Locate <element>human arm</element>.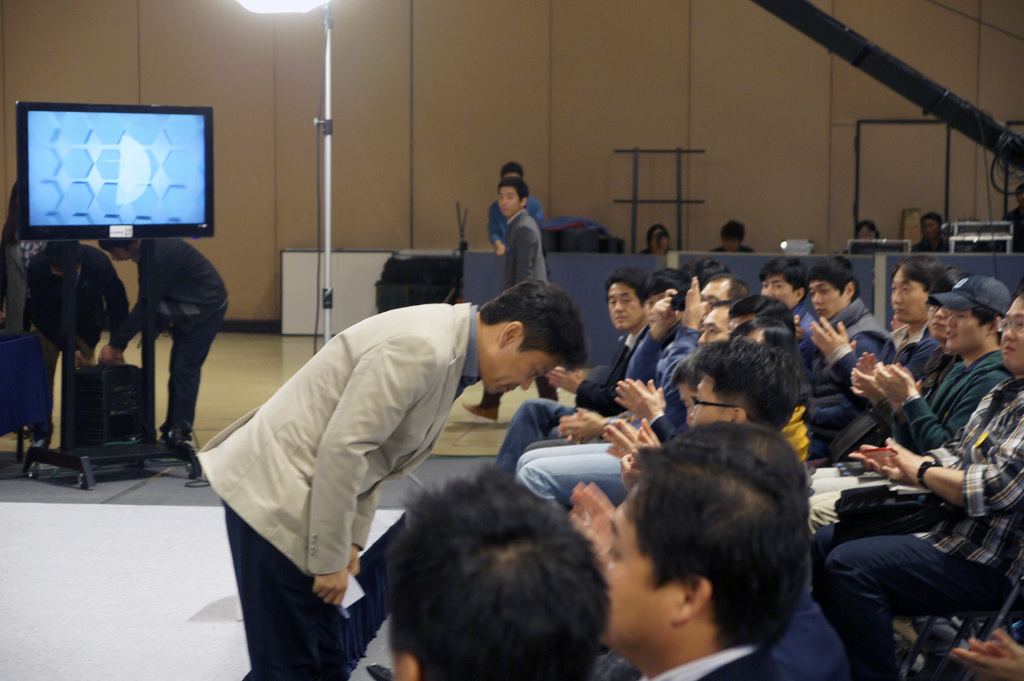
Bounding box: 839,367,894,429.
